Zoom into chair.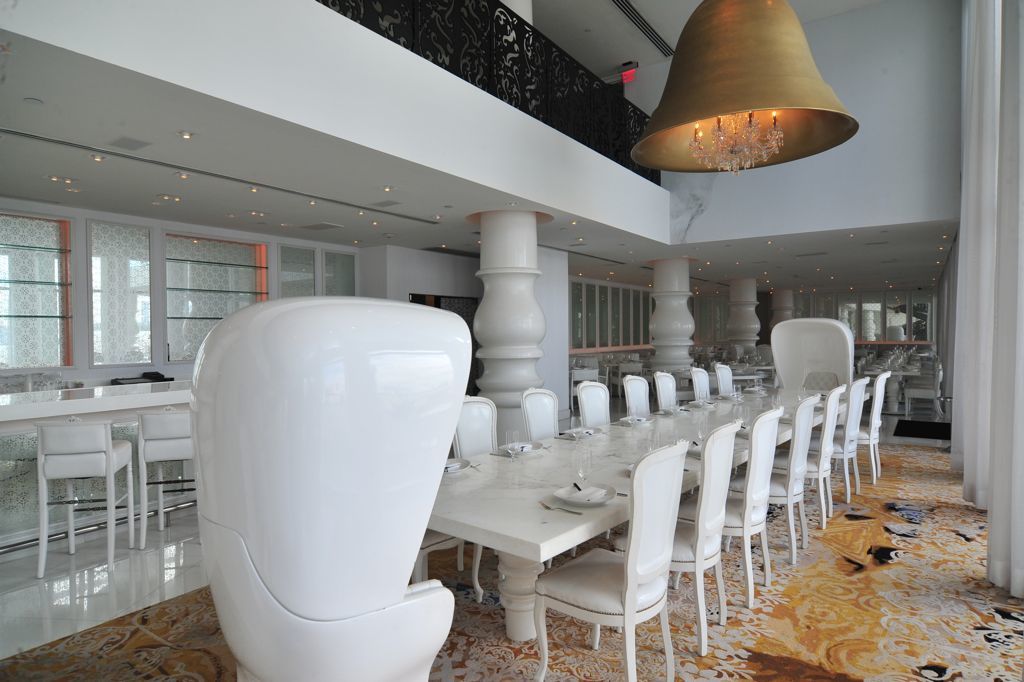
Zoom target: crop(717, 362, 737, 397).
